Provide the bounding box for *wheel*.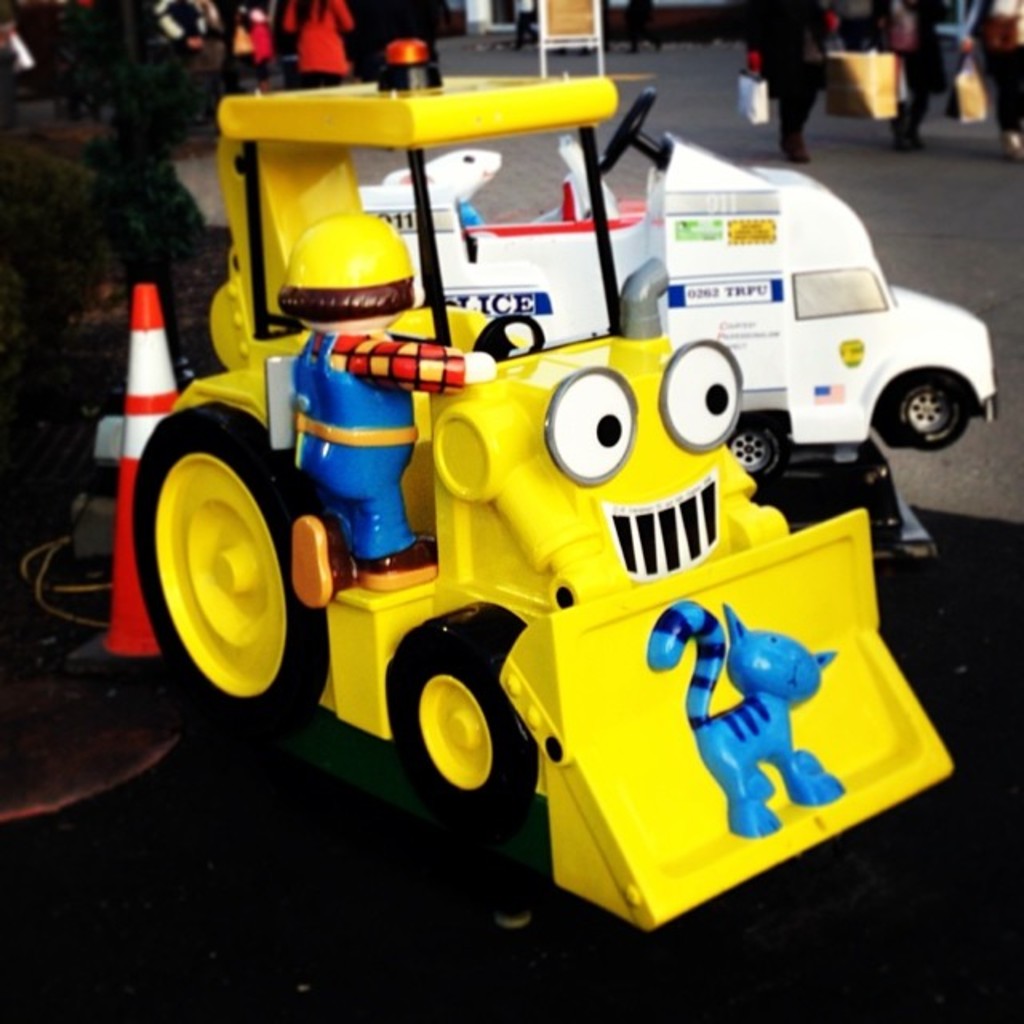
(x1=894, y1=376, x2=973, y2=453).
